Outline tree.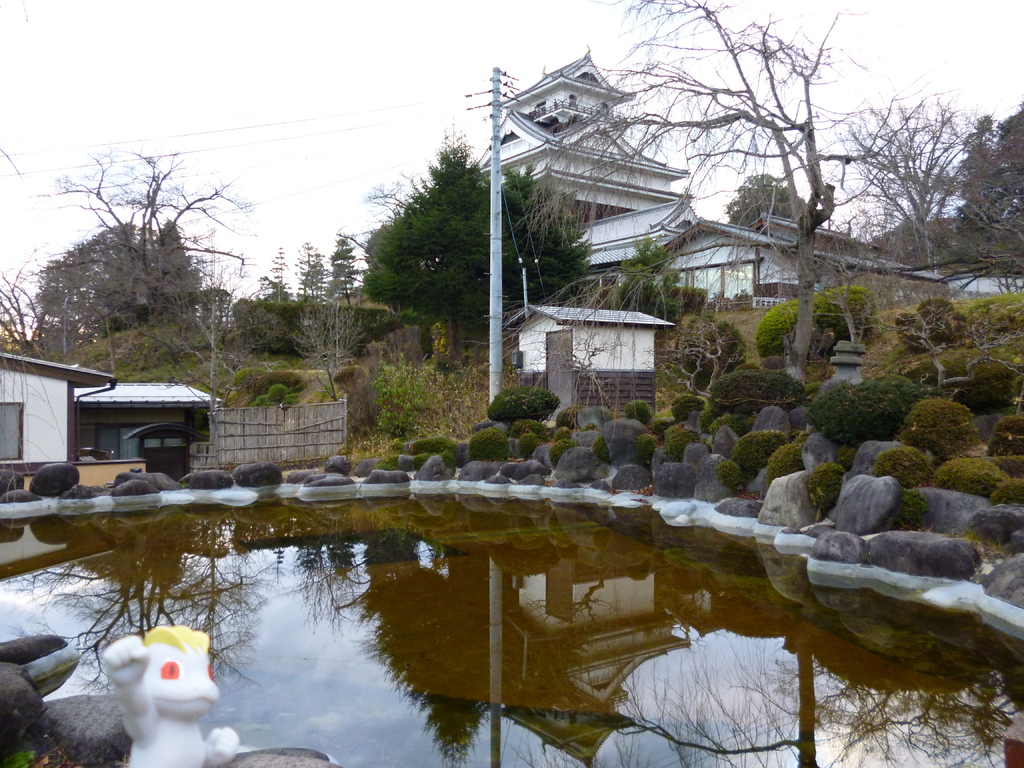
Outline: detection(514, 0, 964, 385).
